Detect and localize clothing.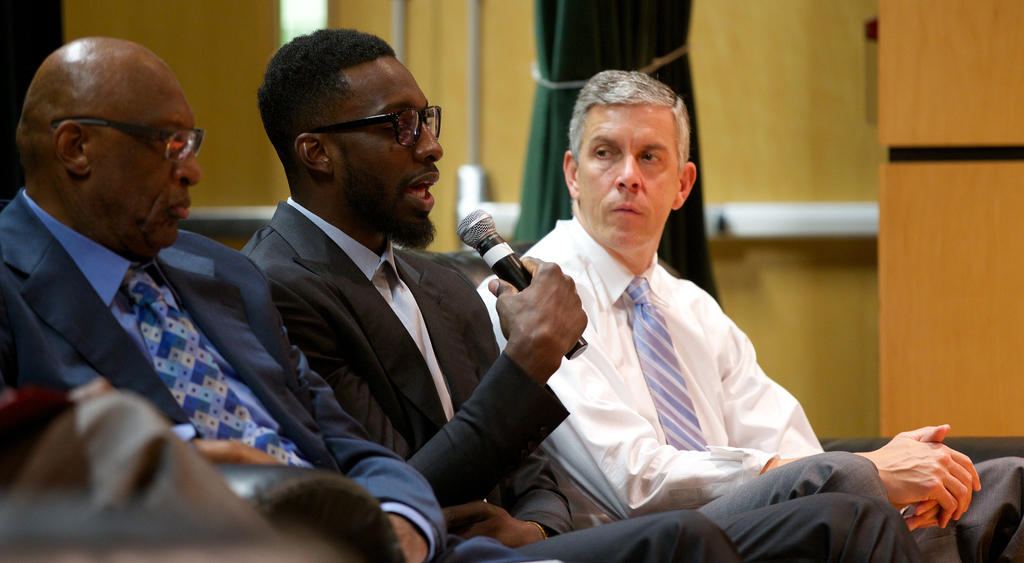
Localized at 236,190,924,562.
